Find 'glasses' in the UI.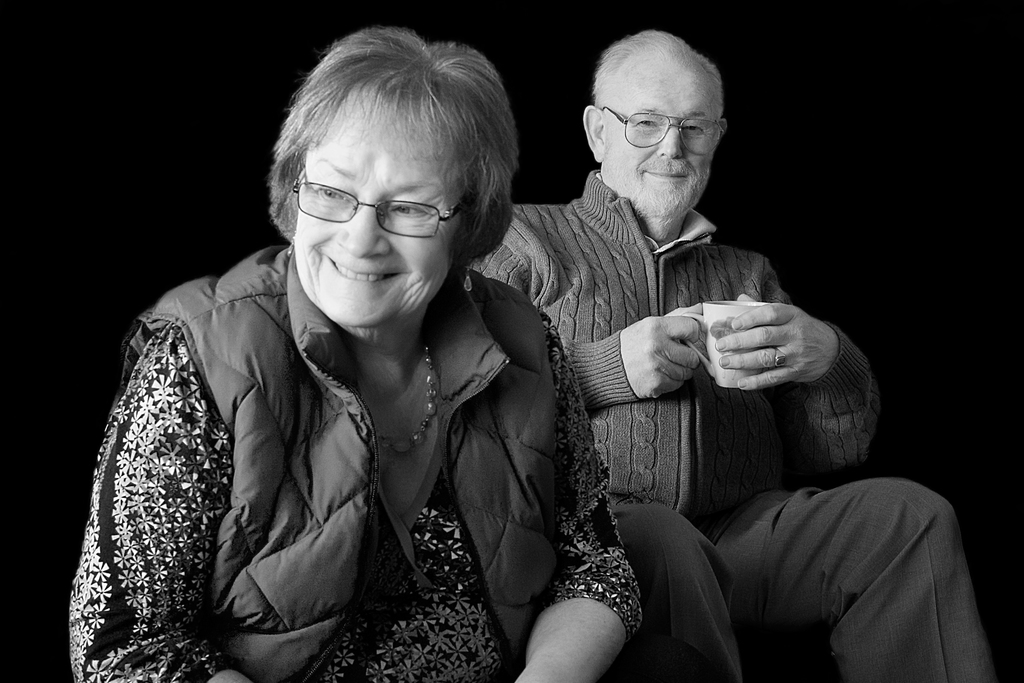
UI element at [left=598, top=101, right=727, bottom=158].
